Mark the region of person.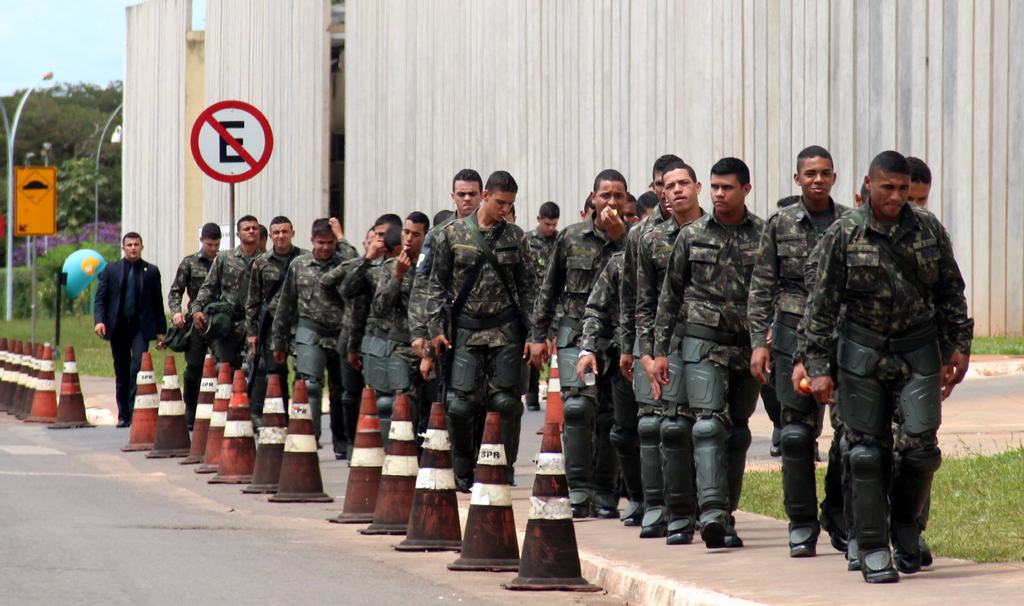
Region: [652,151,772,559].
